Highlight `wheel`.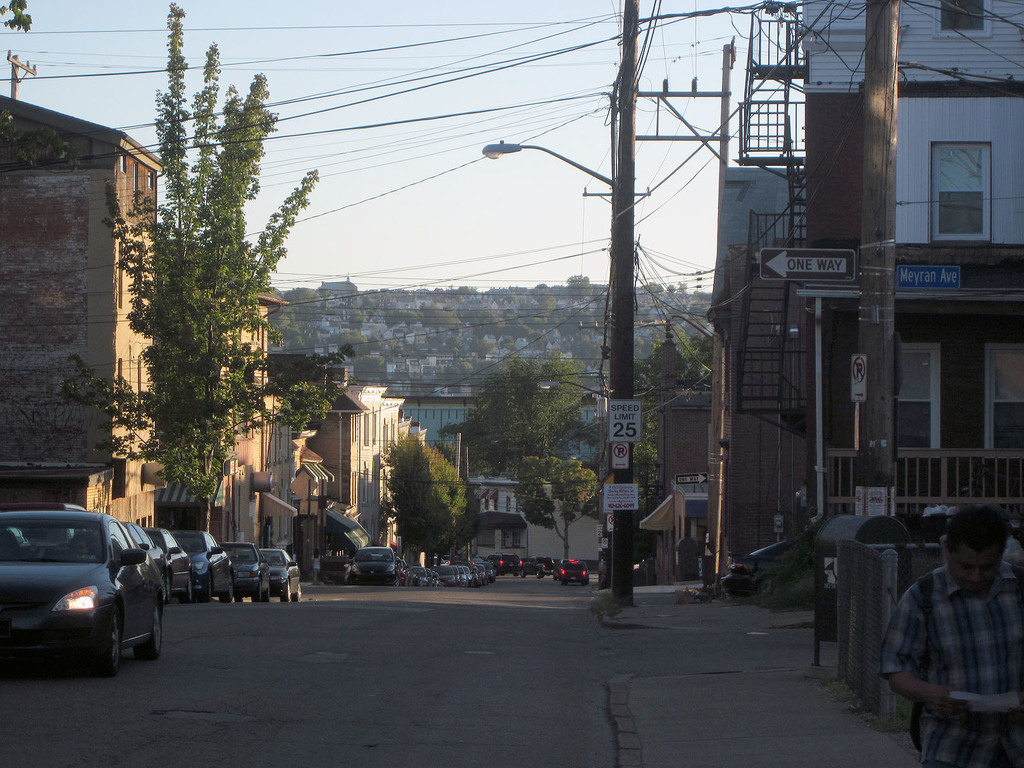
Highlighted region: Rect(266, 582, 271, 600).
